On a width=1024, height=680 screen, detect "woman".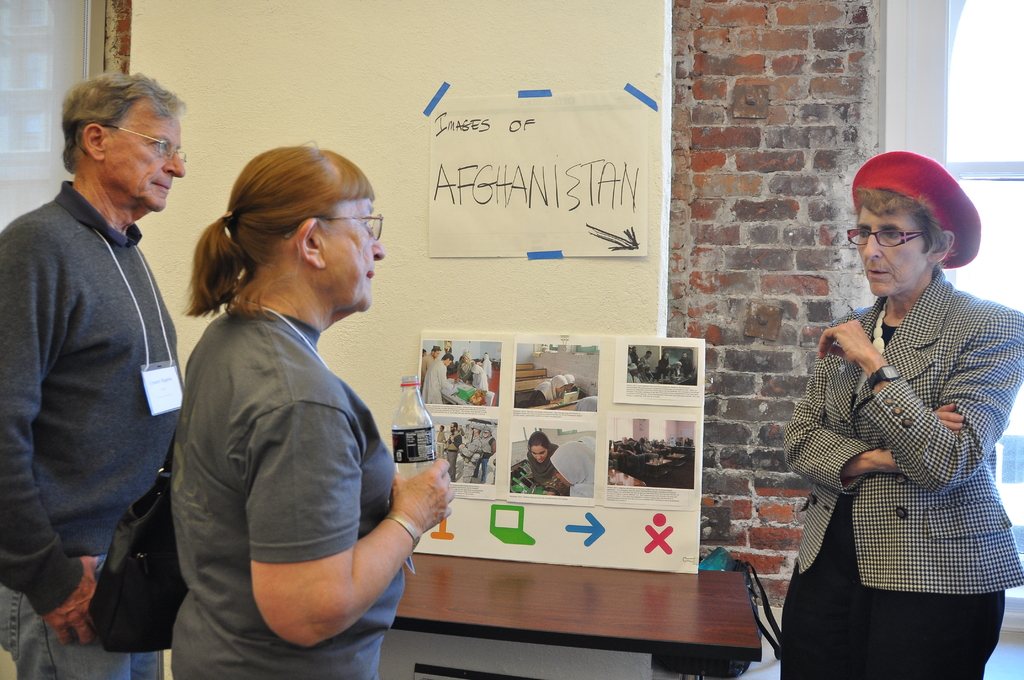
[783, 154, 1023, 679].
